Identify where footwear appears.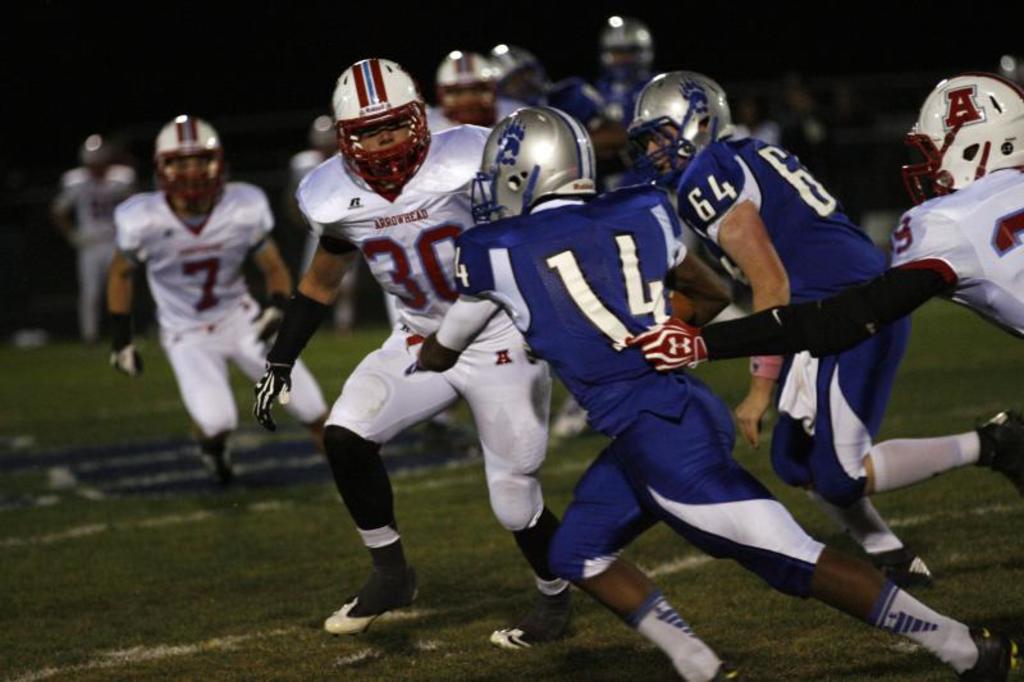
Appears at left=421, top=418, right=483, bottom=457.
